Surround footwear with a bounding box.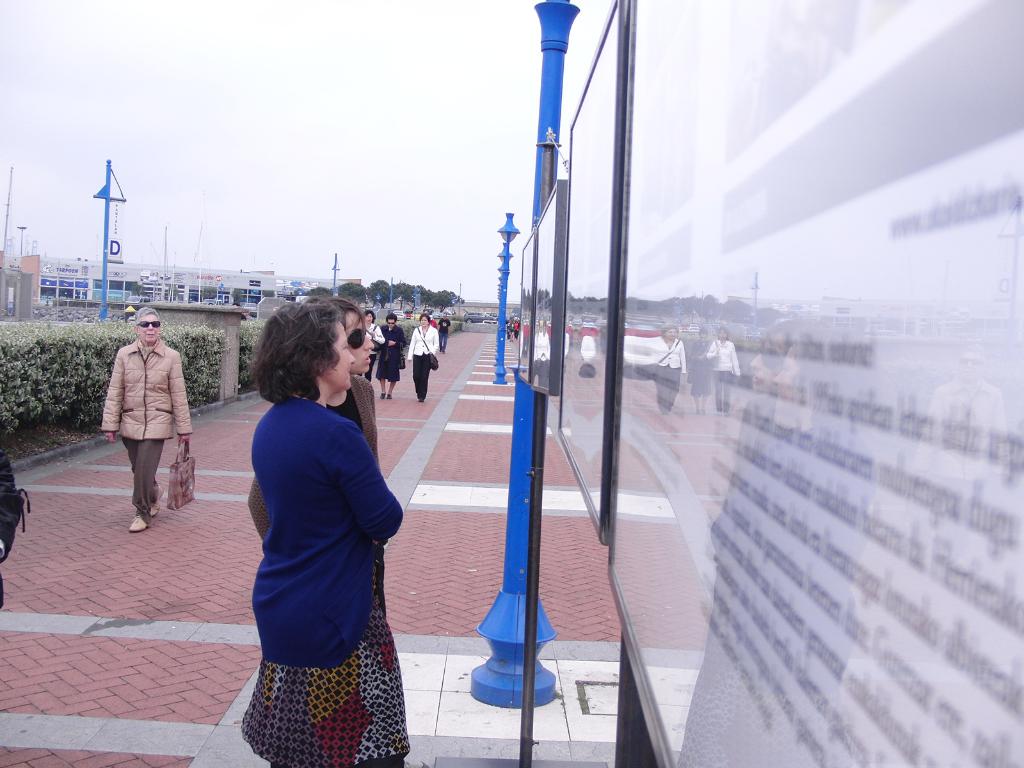
pyautogui.locateOnScreen(126, 509, 150, 536).
